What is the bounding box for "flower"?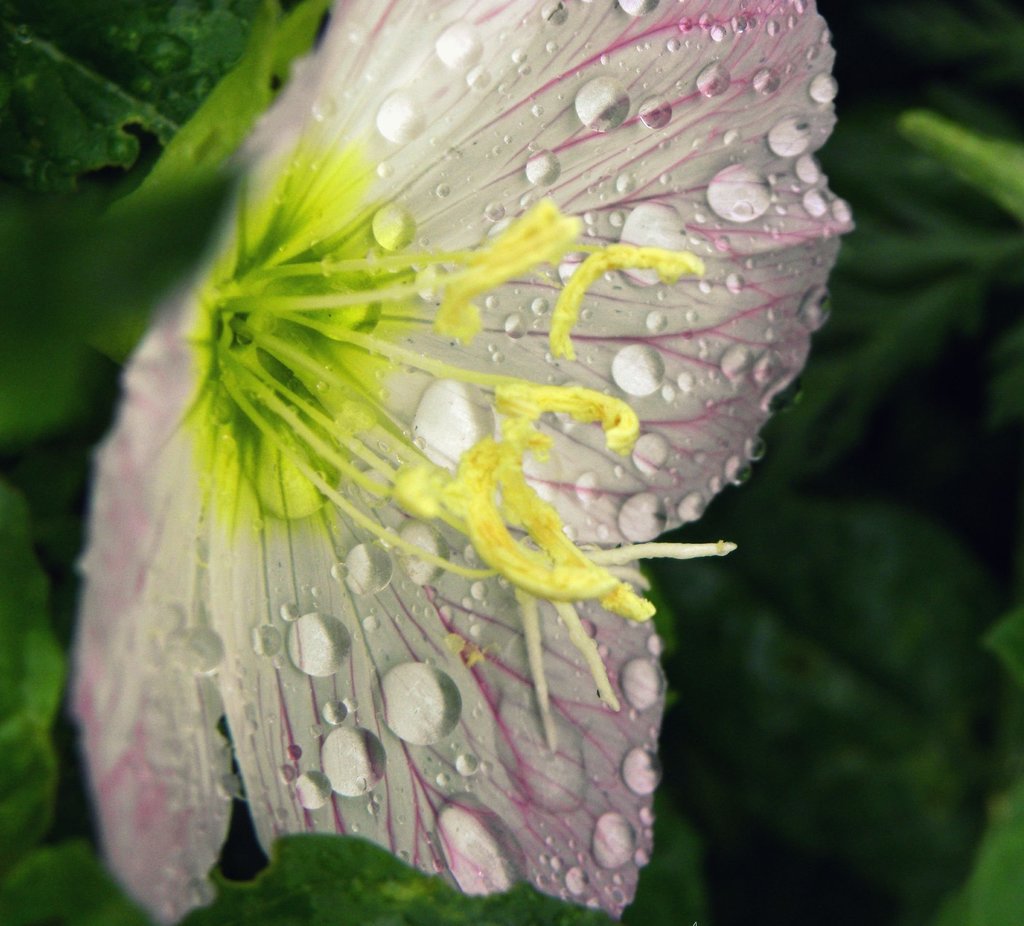
[51, 10, 901, 872].
